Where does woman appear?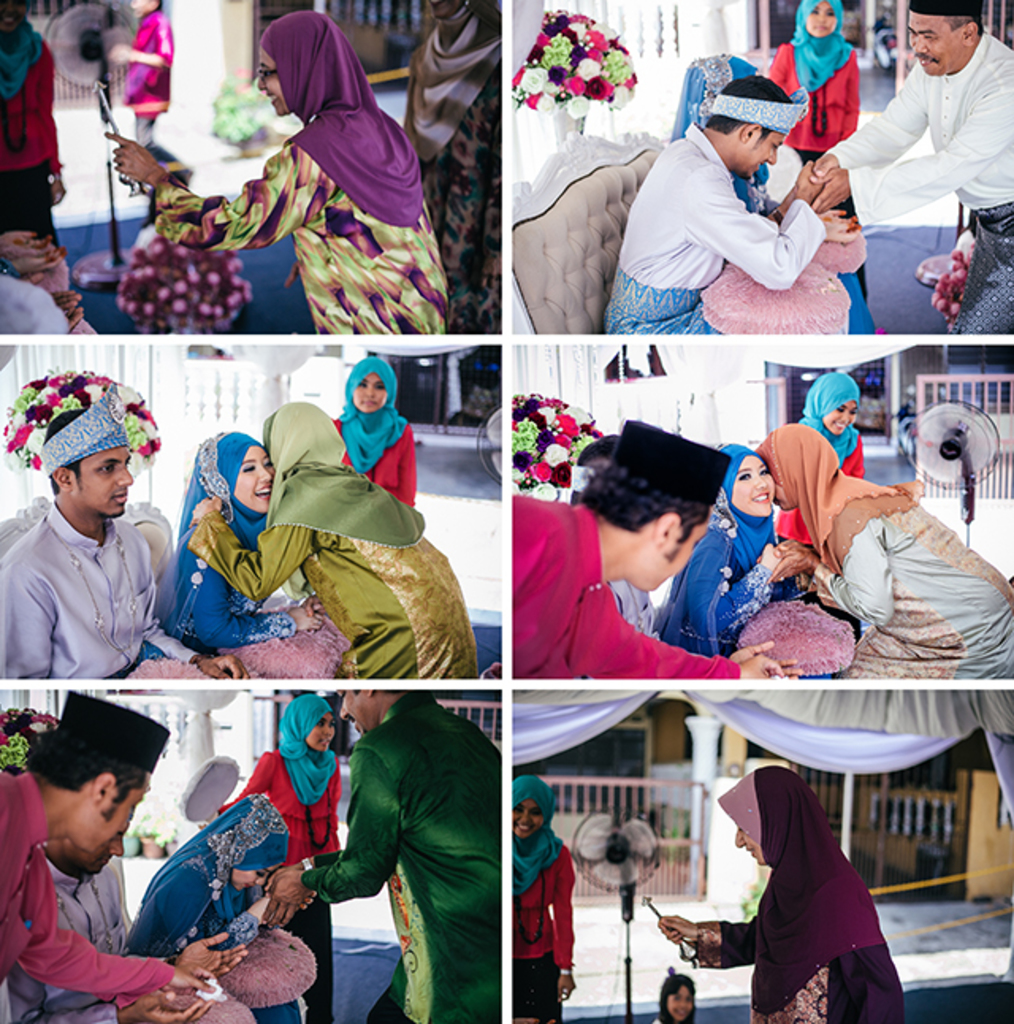
Appears at 154, 426, 315, 656.
